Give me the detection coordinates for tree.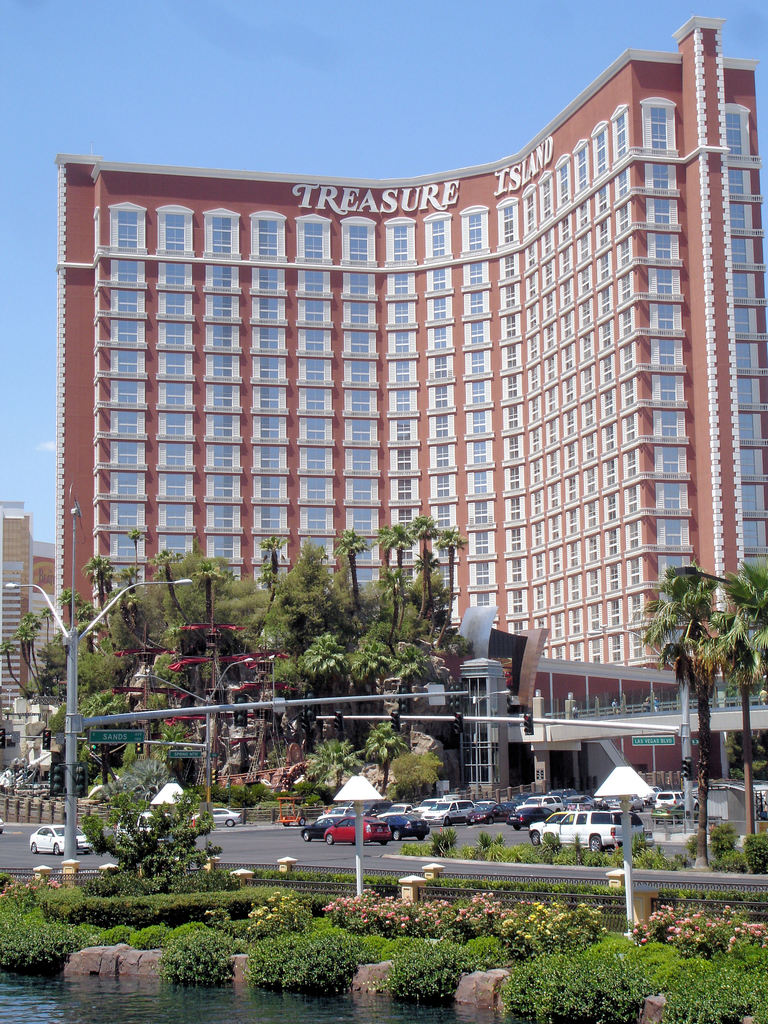
x1=54 y1=586 x2=86 y2=627.
